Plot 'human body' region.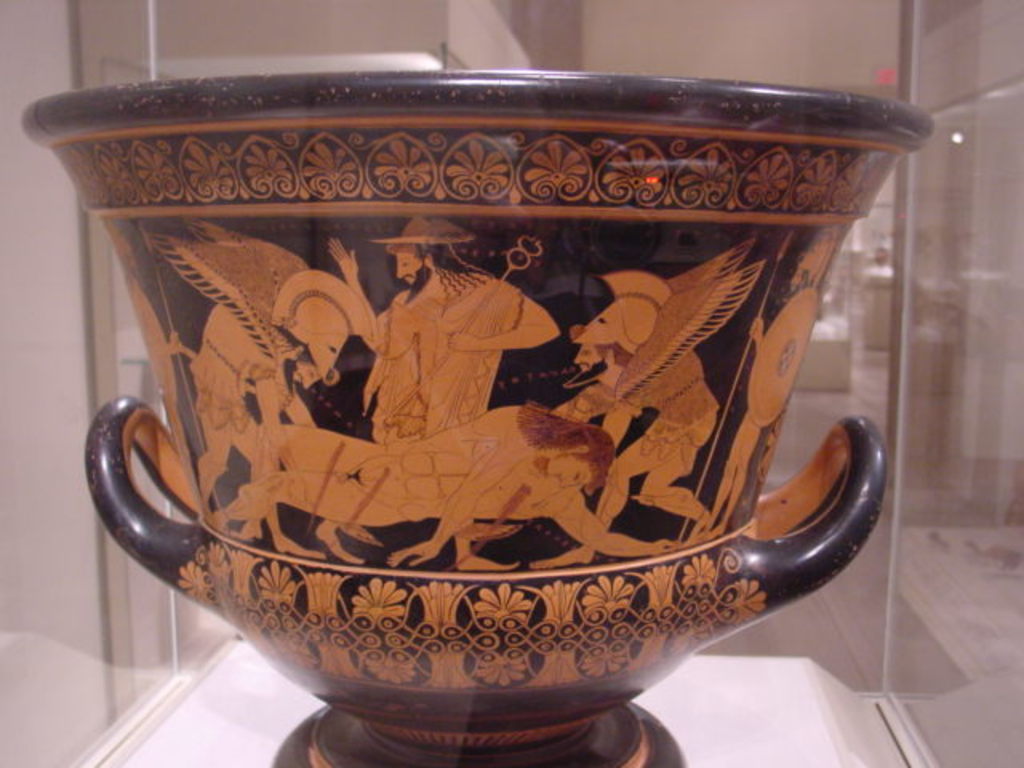
Plotted at l=325, t=210, r=558, b=573.
